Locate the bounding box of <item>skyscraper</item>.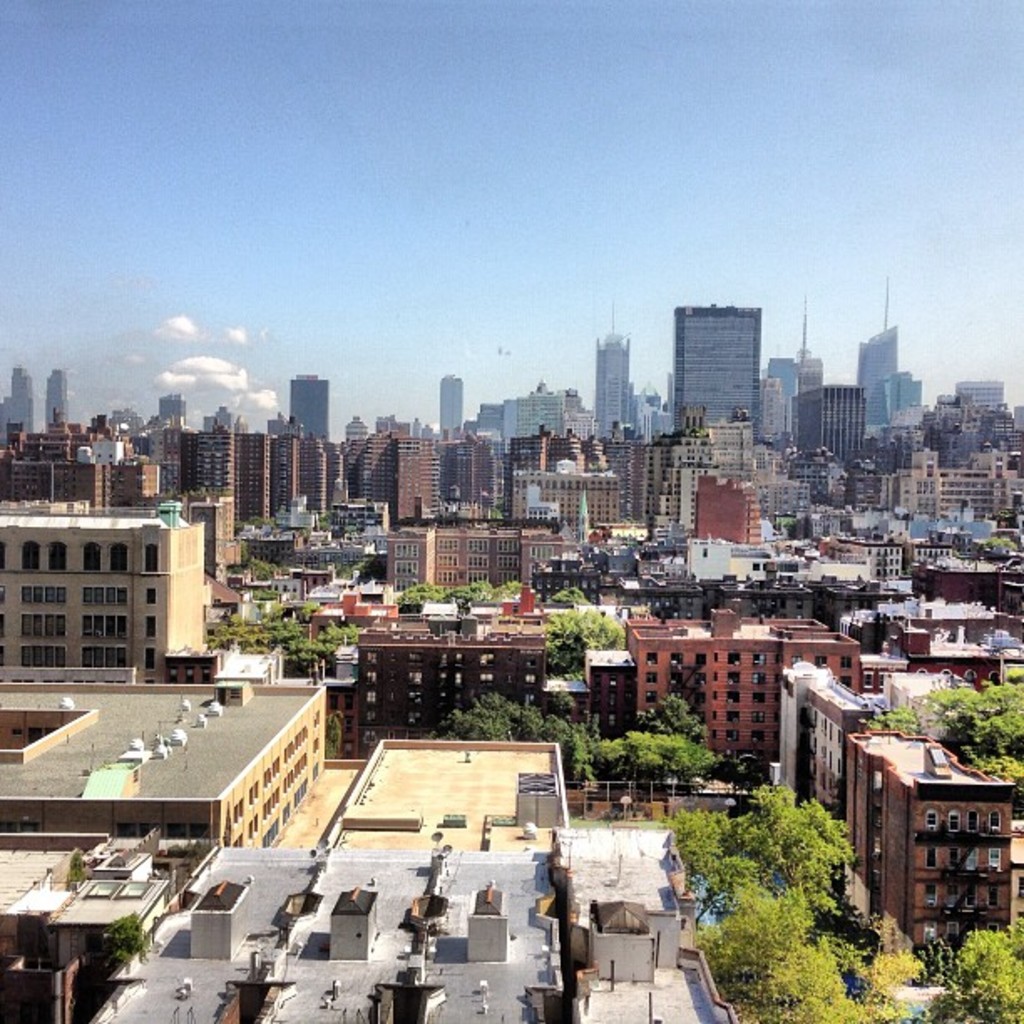
Bounding box: 8 361 45 433.
